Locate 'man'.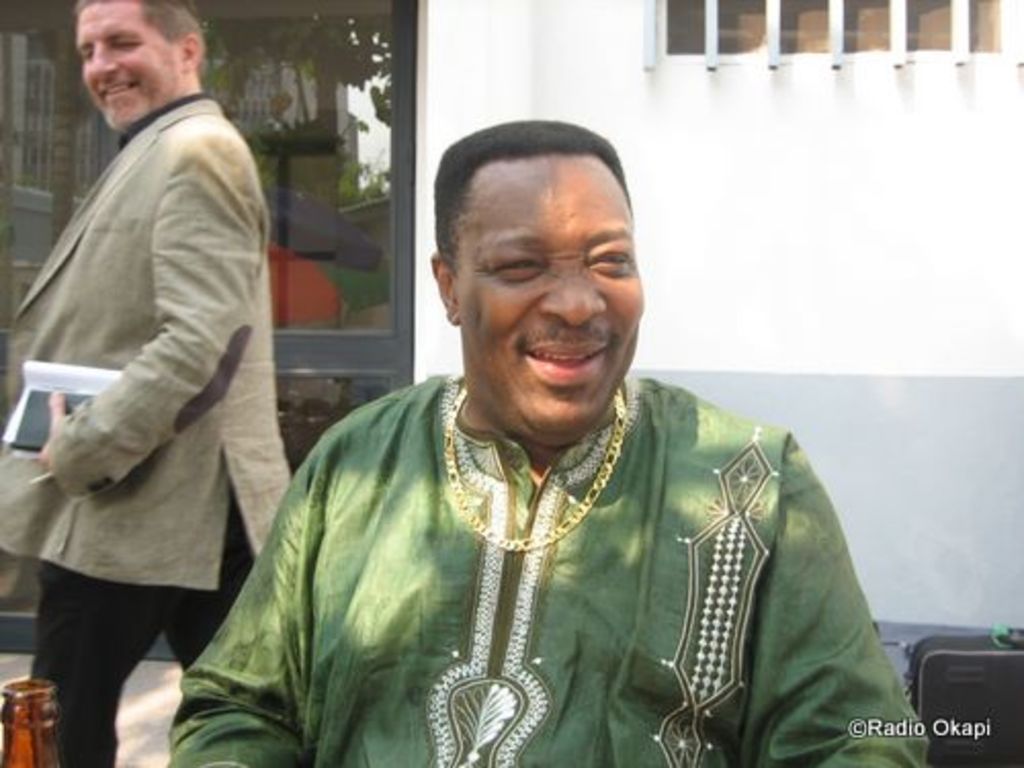
Bounding box: 162, 113, 926, 766.
